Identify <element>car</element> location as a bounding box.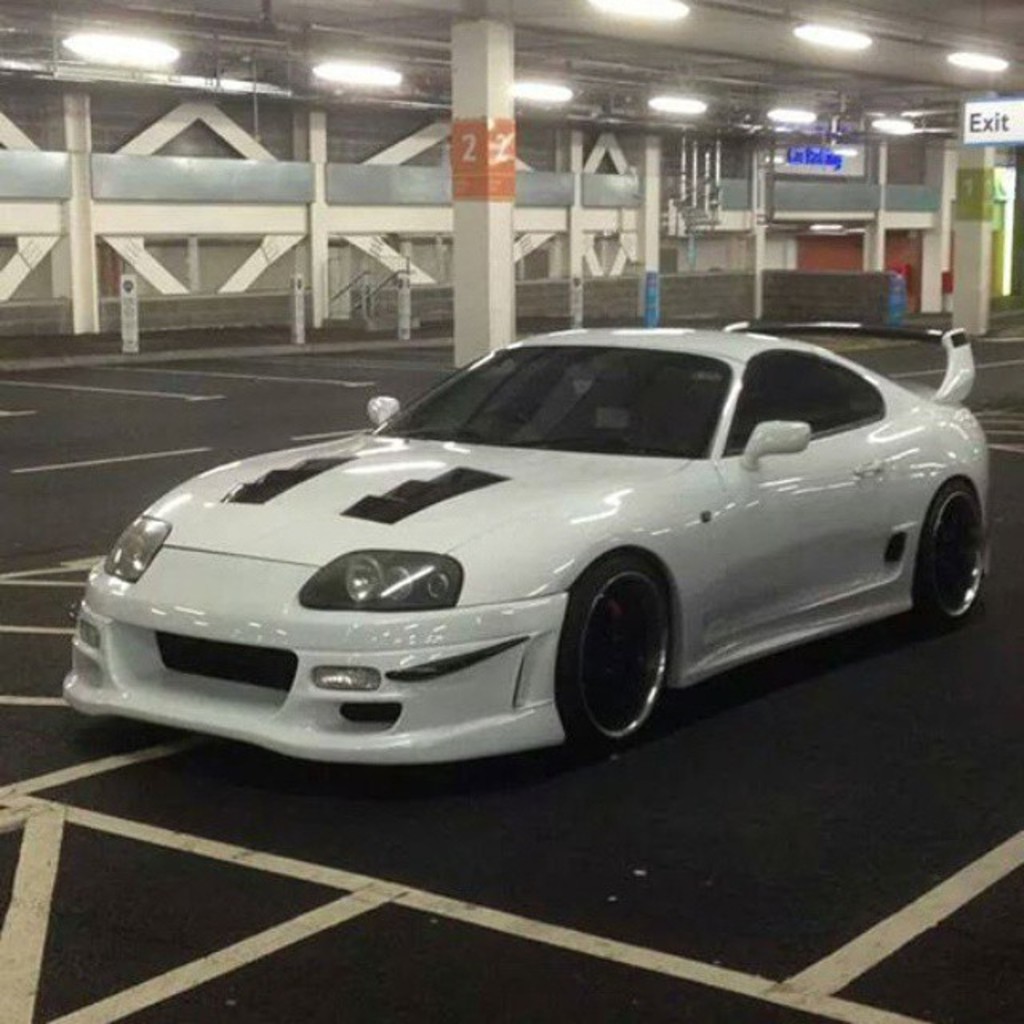
x1=58 y1=322 x2=998 y2=763.
